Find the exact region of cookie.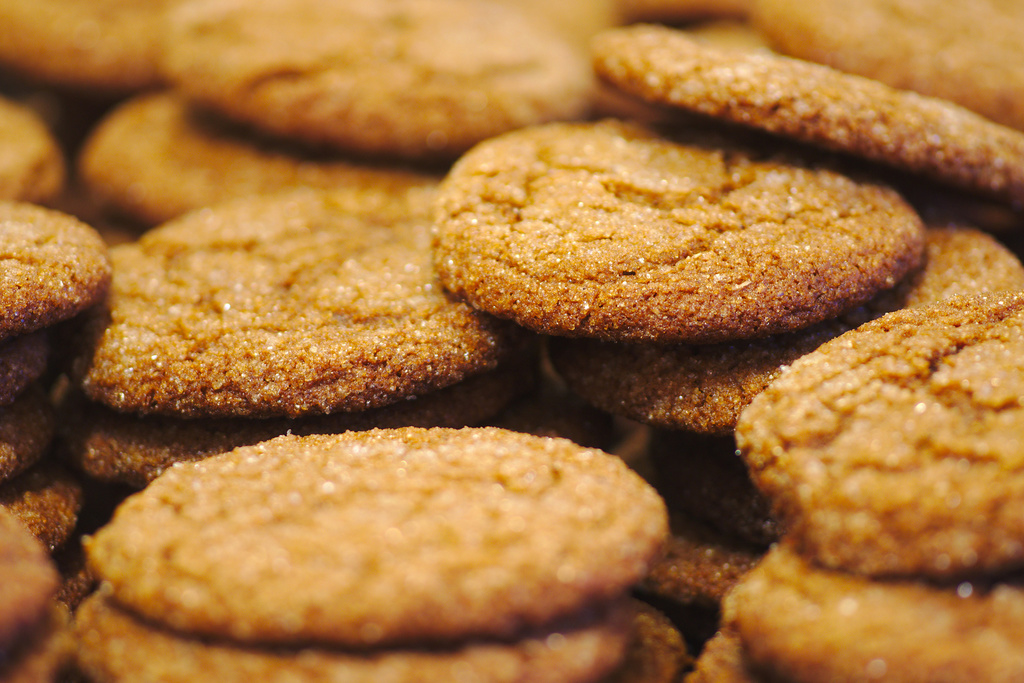
Exact region: Rect(0, 603, 69, 681).
